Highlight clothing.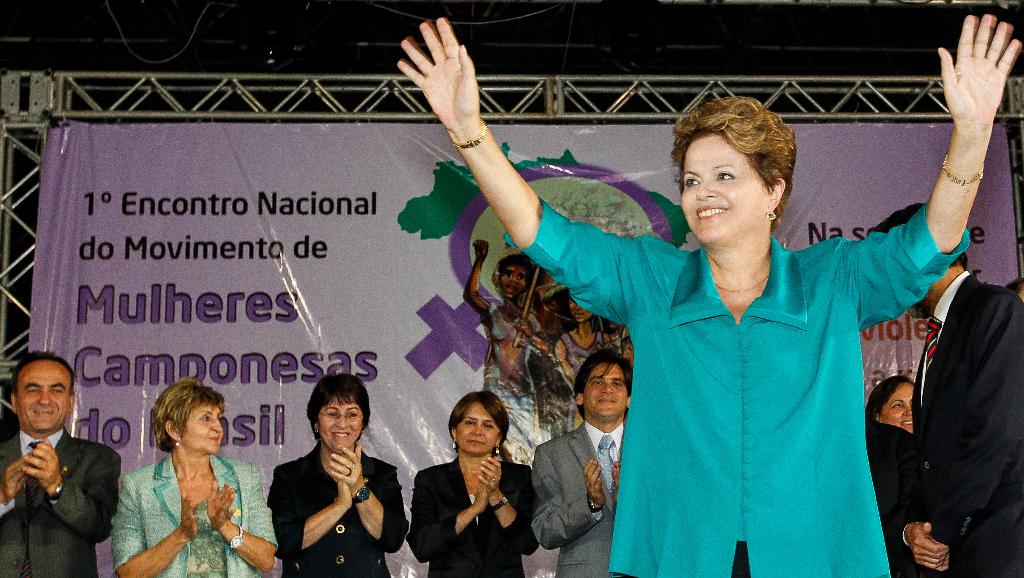
Highlighted region: {"left": 863, "top": 408, "right": 924, "bottom": 574}.
